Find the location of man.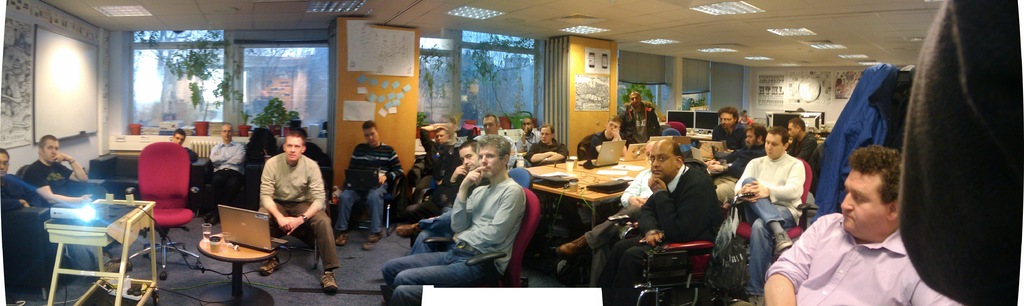
Location: [x1=385, y1=131, x2=529, y2=305].
